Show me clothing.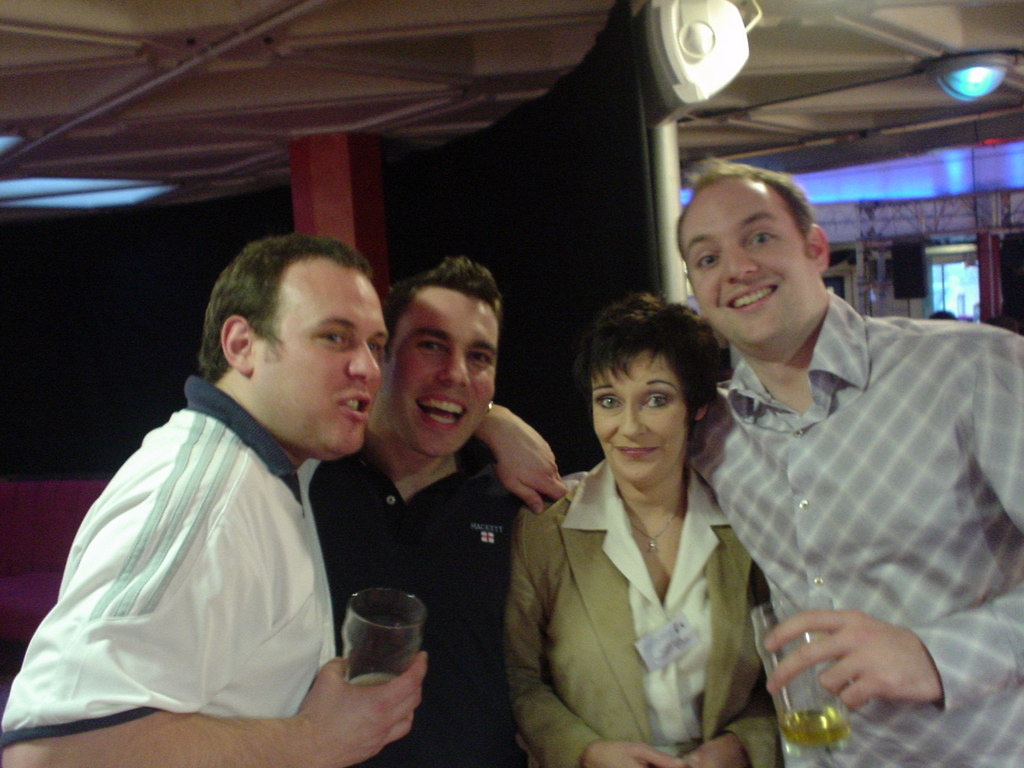
clothing is here: <box>31,337,401,742</box>.
